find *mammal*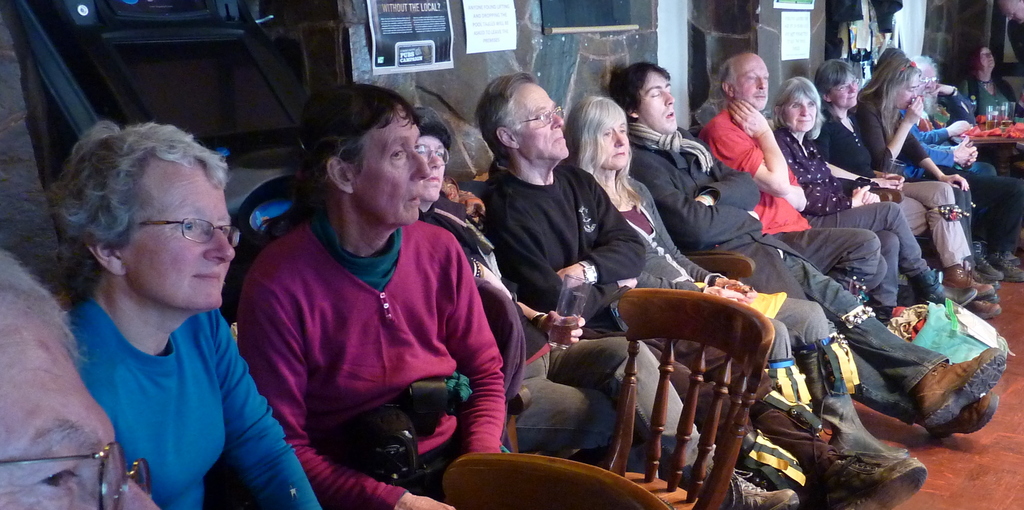
[859, 60, 1011, 284]
